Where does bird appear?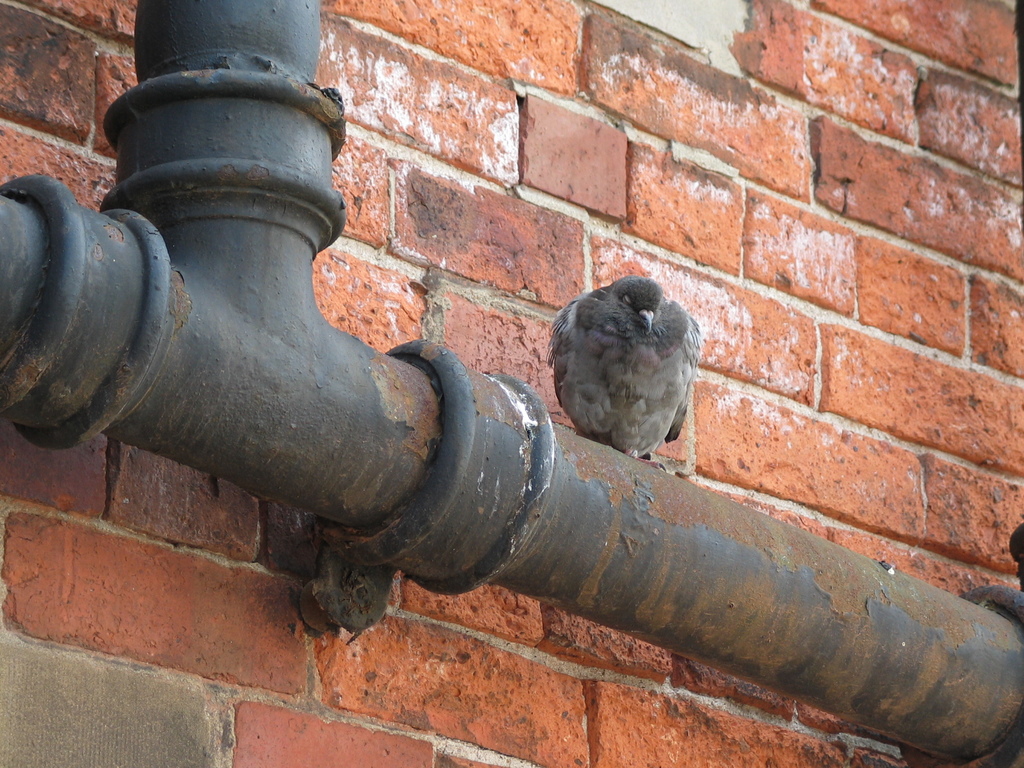
Appears at [x1=541, y1=279, x2=705, y2=471].
